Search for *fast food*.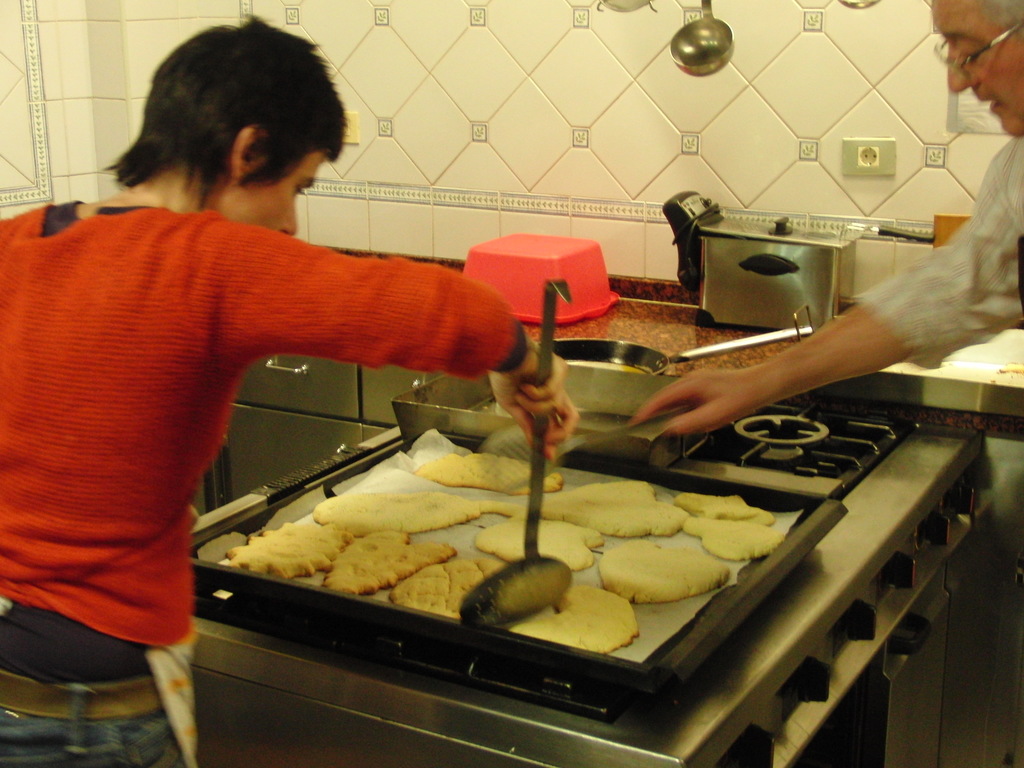
Found at 691, 502, 766, 522.
